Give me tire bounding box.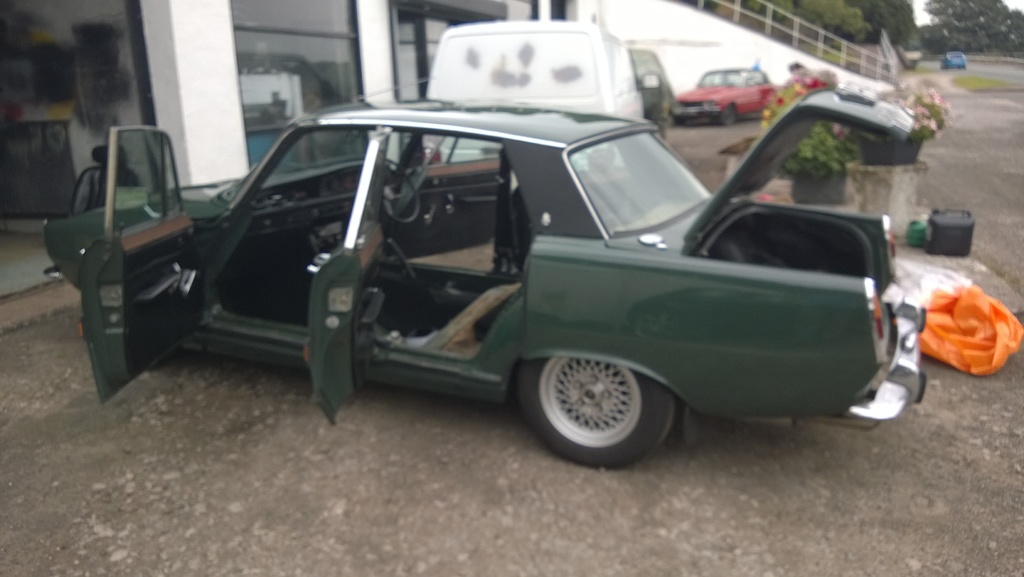
bbox=(150, 346, 180, 370).
